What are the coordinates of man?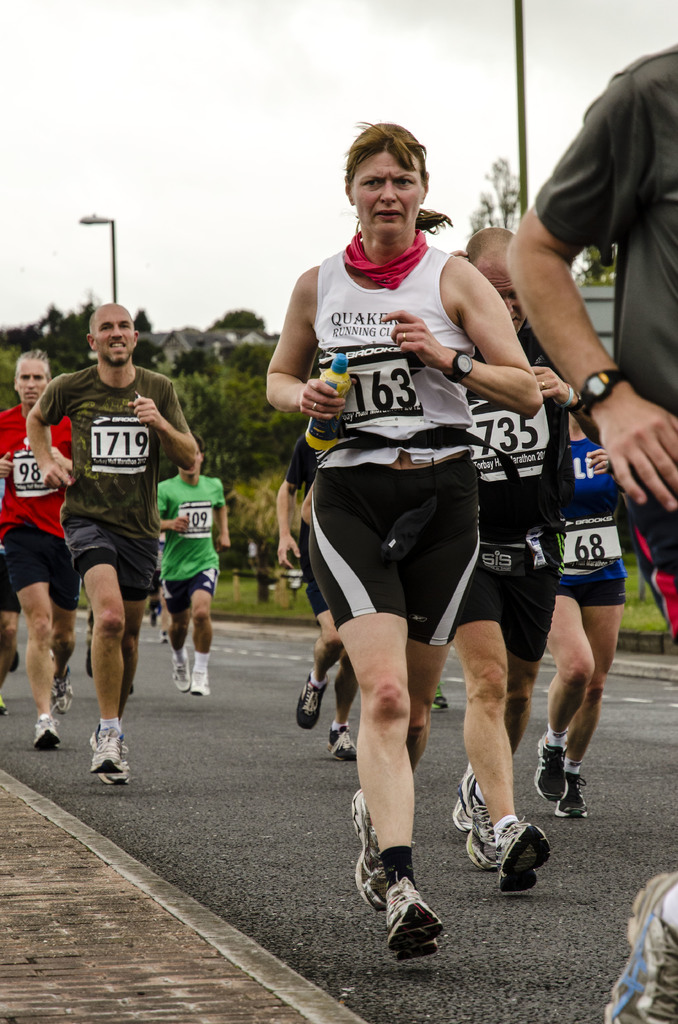
0/349/74/753.
